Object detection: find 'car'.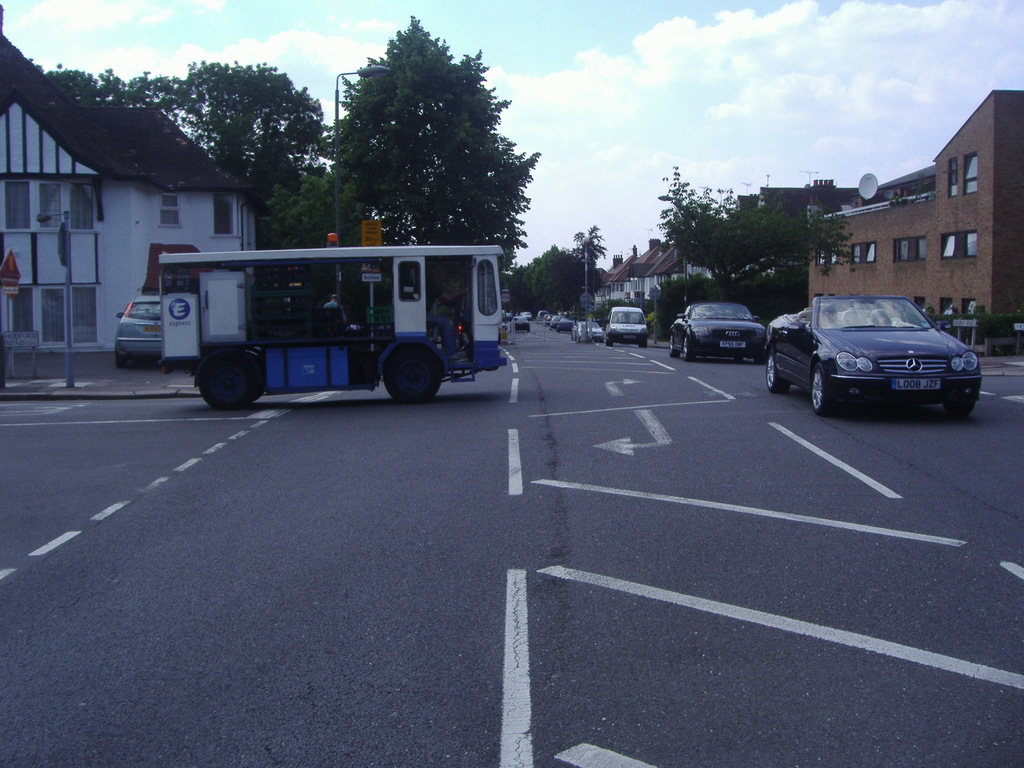
bbox=(670, 303, 768, 363).
